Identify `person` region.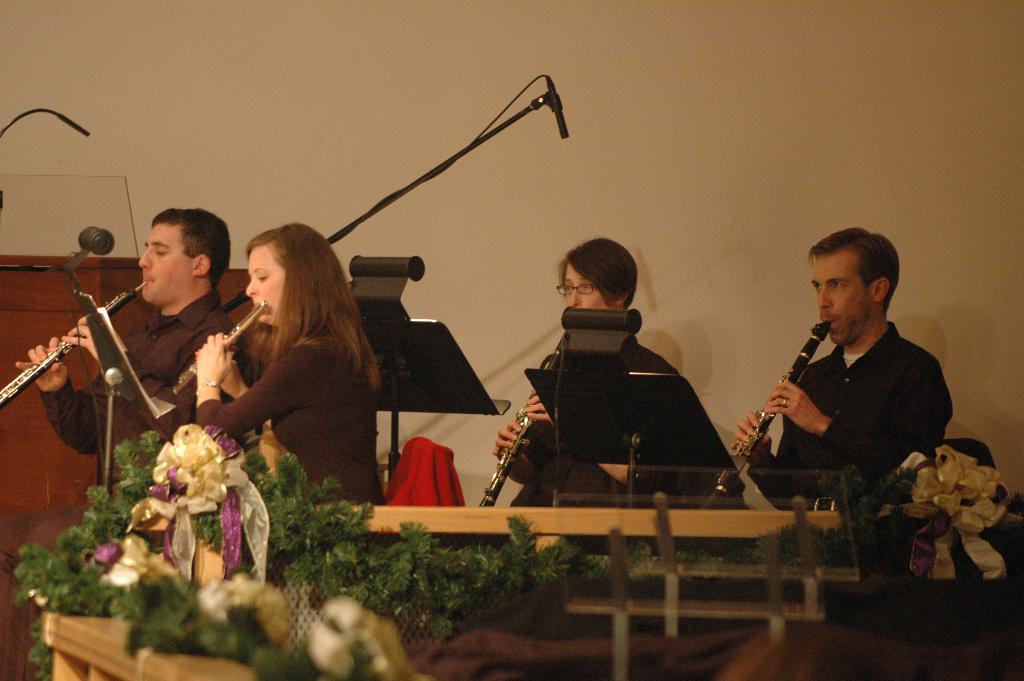
Region: bbox(196, 224, 380, 504).
